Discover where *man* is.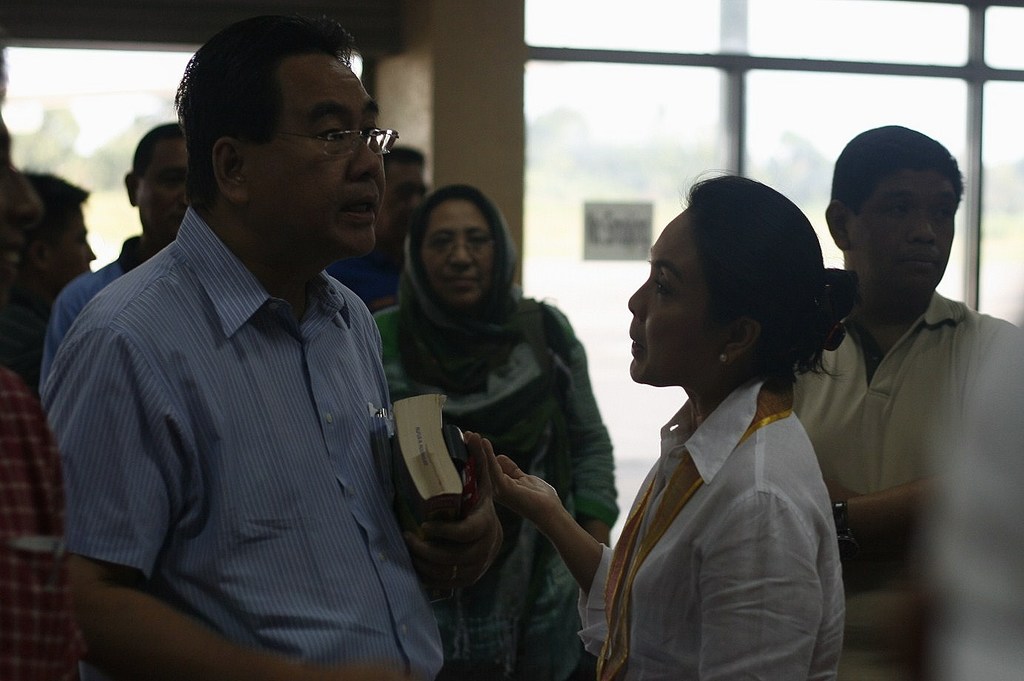
Discovered at (x1=323, y1=146, x2=431, y2=317).
